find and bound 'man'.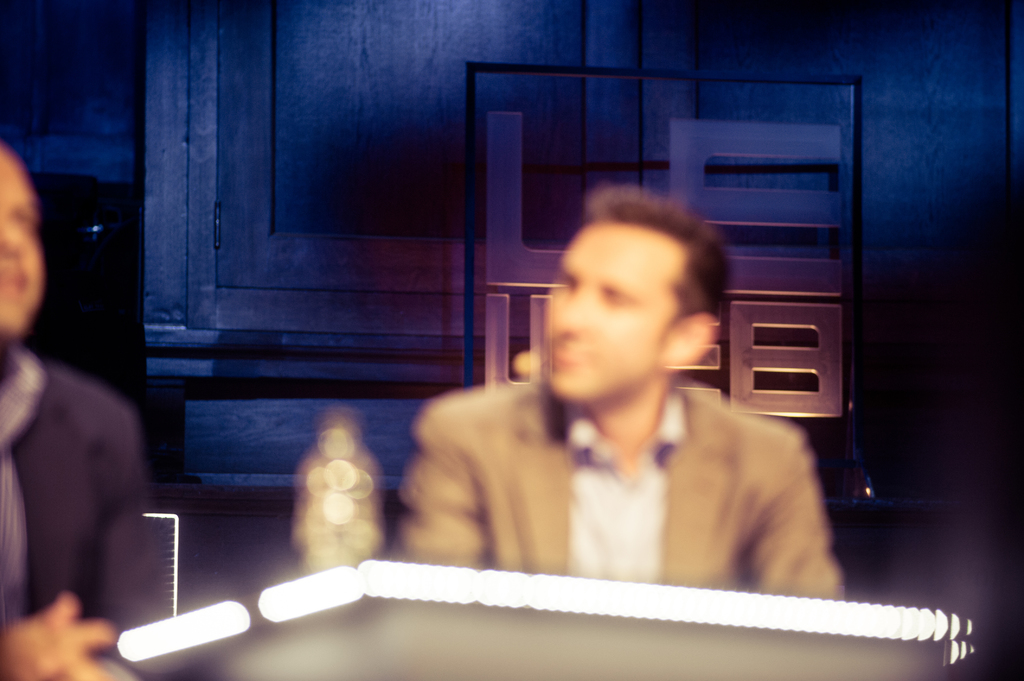
Bound: locate(392, 175, 864, 610).
